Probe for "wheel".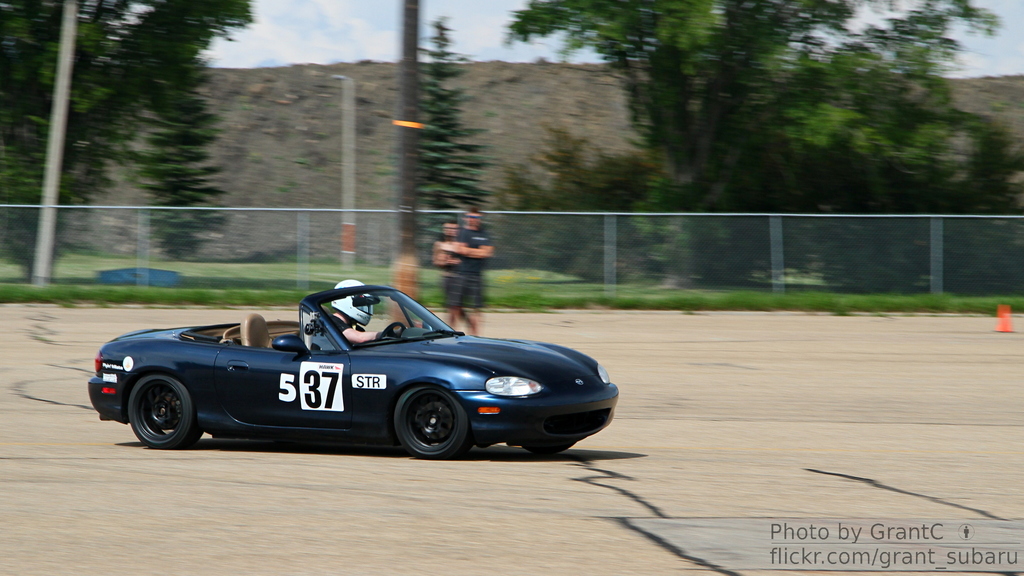
Probe result: (x1=395, y1=386, x2=474, y2=461).
